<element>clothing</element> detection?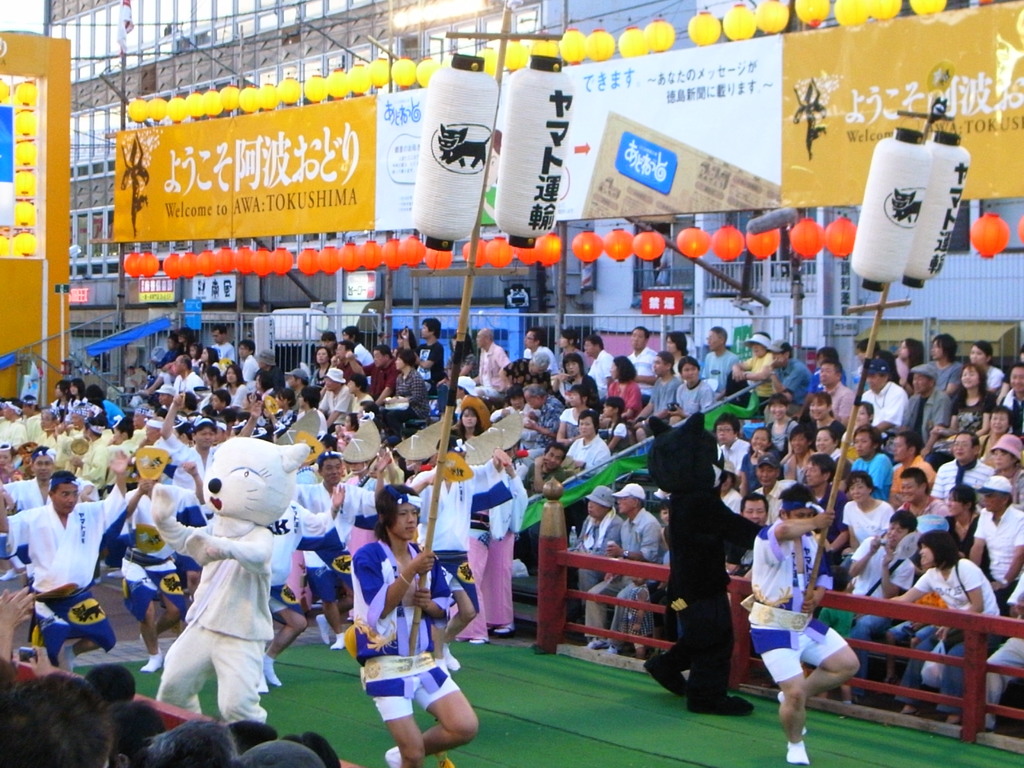
l=134, t=427, r=154, b=447
